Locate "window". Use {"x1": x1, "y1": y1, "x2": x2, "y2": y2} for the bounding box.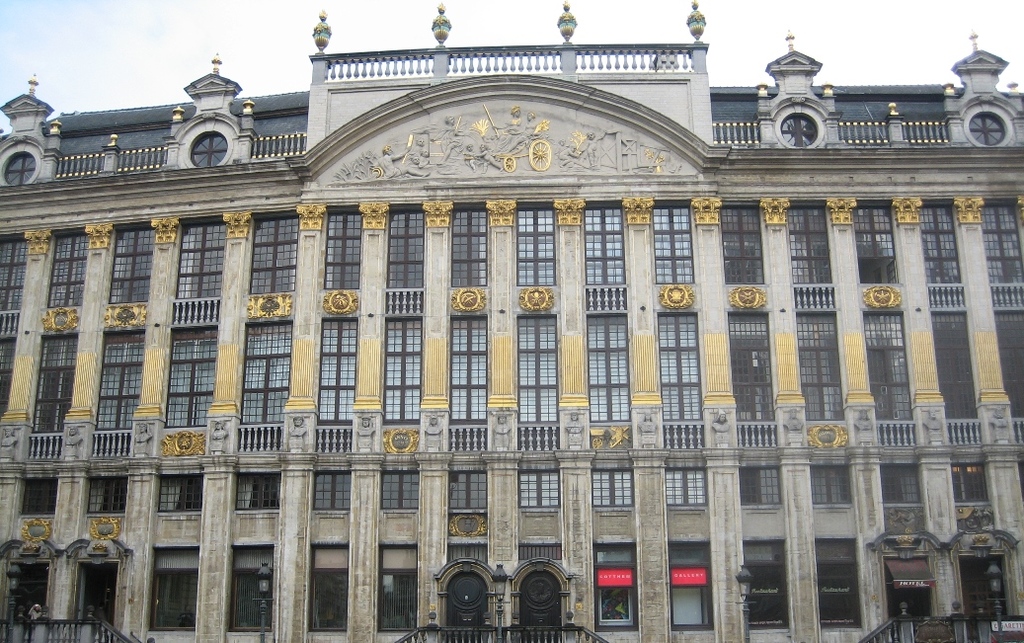
{"x1": 385, "y1": 314, "x2": 423, "y2": 422}.
